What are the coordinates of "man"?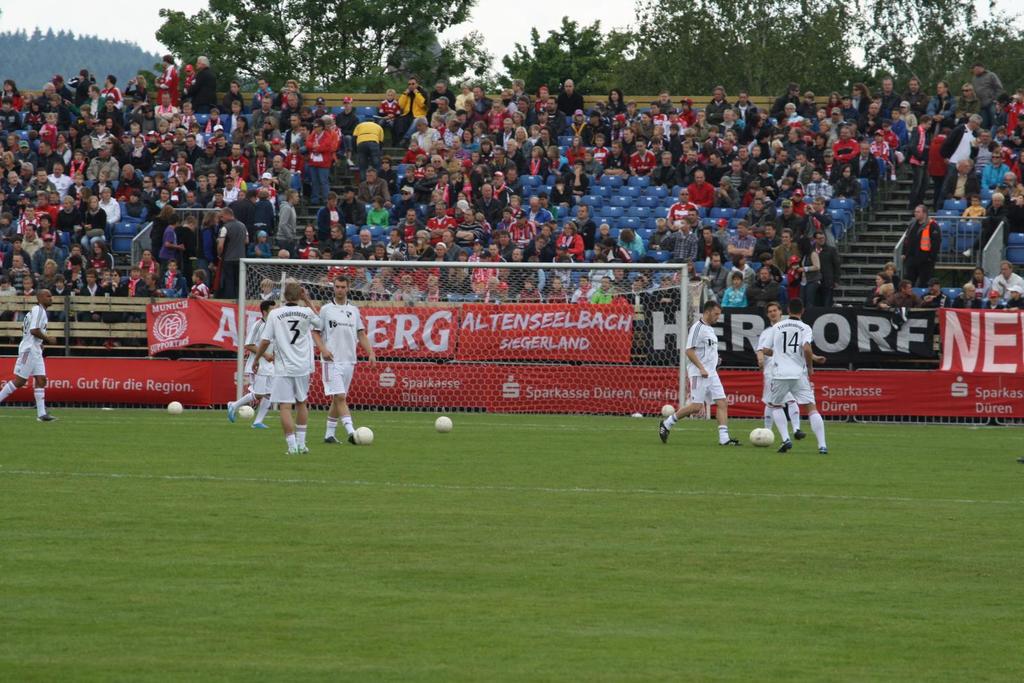
bbox(902, 78, 927, 116).
